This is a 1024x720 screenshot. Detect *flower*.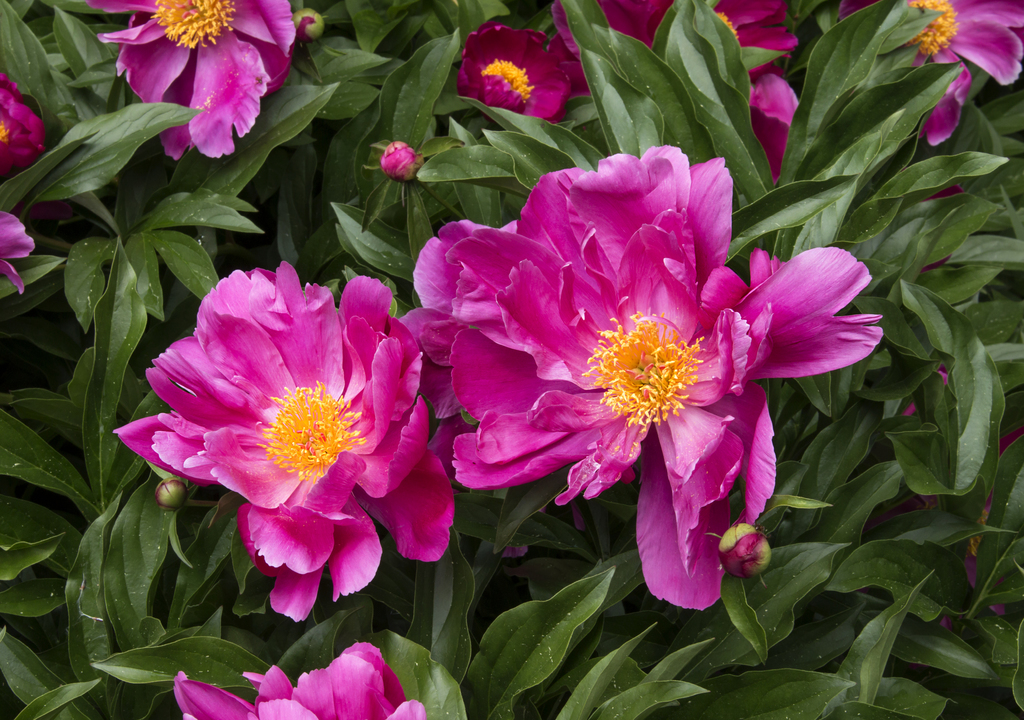
box=[89, 0, 298, 160].
